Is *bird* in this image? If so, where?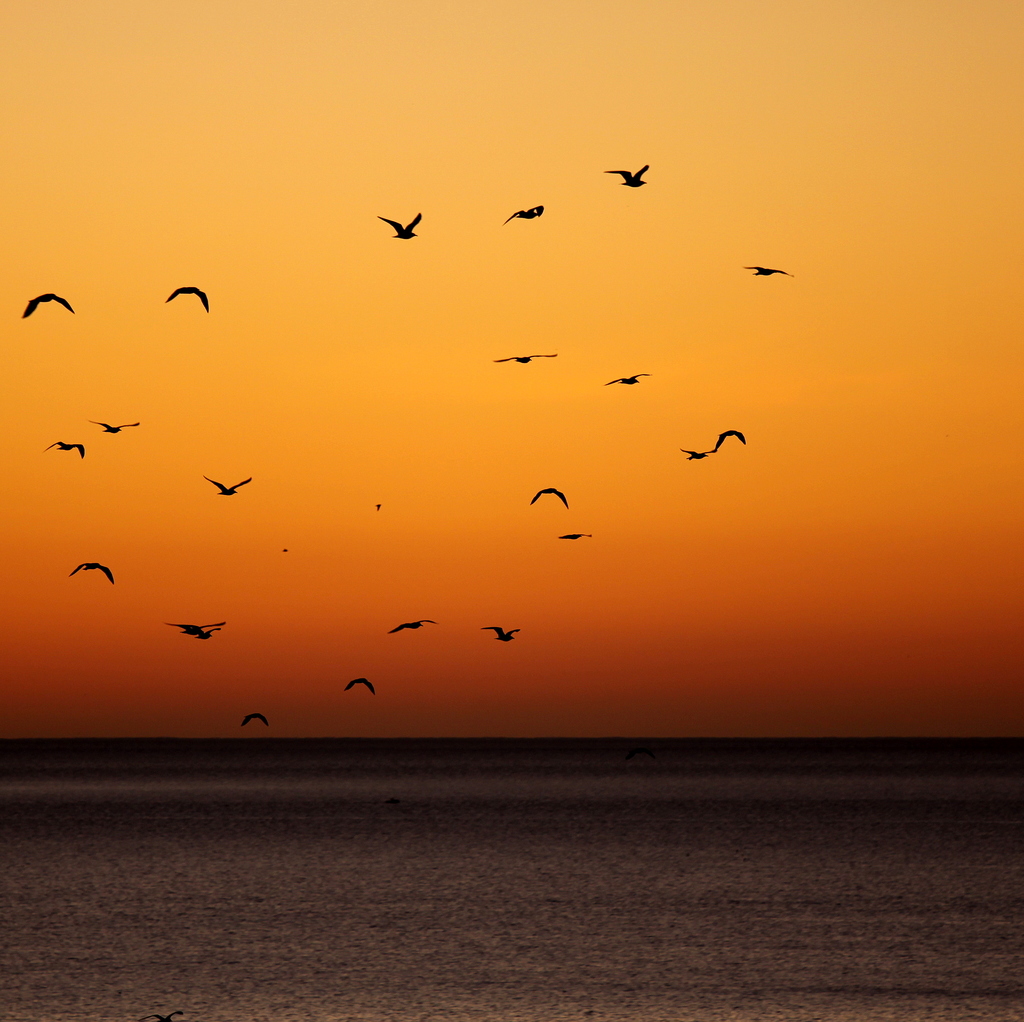
Yes, at bbox=(501, 202, 545, 230).
